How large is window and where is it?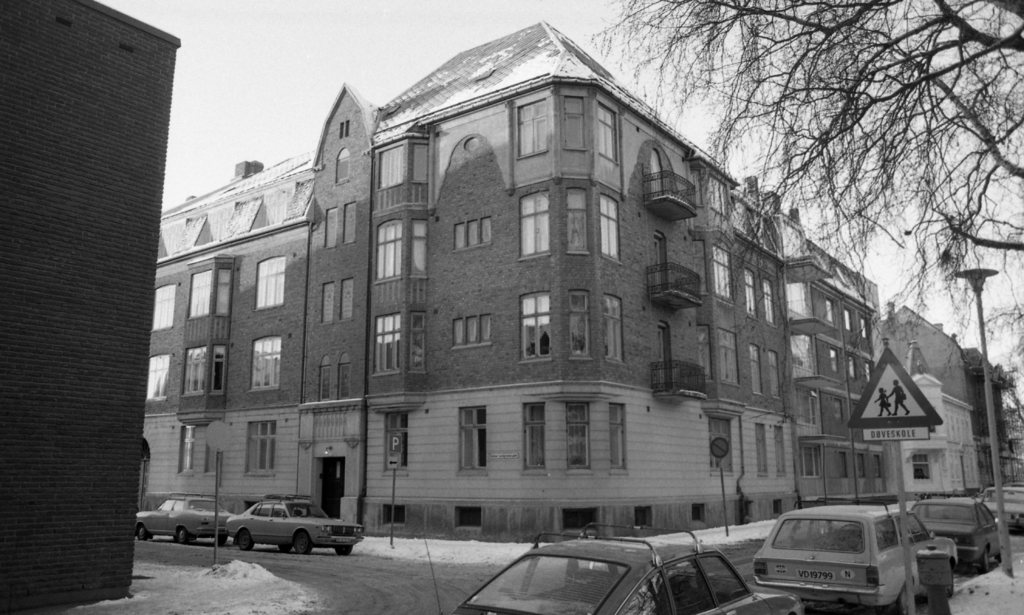
Bounding box: [x1=186, y1=258, x2=246, y2=320].
